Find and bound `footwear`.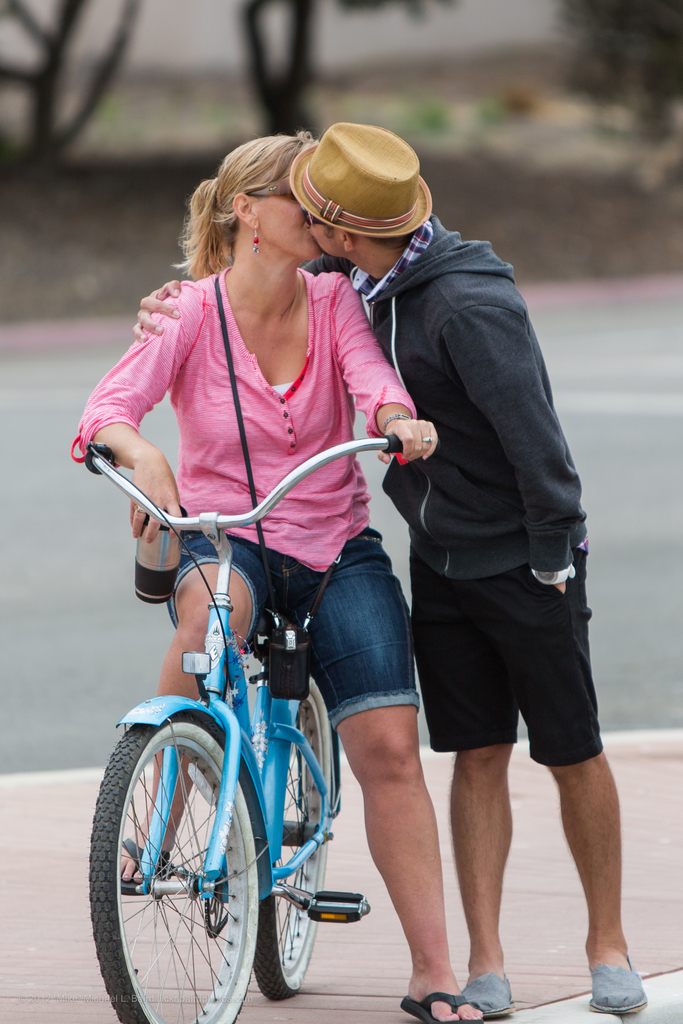
Bound: [left=585, top=952, right=646, bottom=1013].
